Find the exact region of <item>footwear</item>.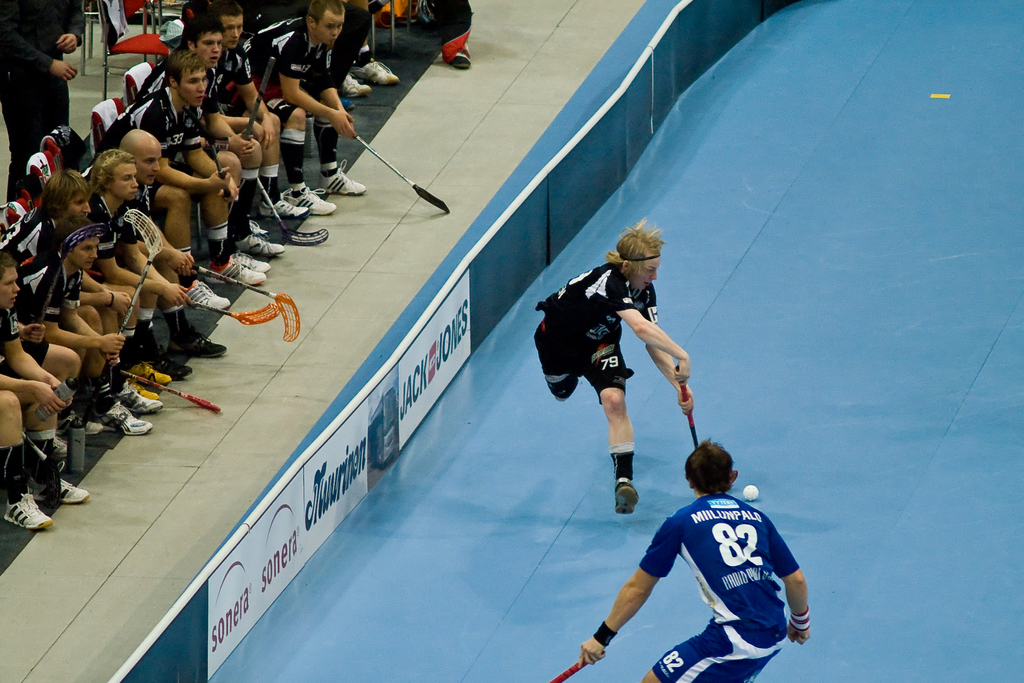
Exact region: [left=262, top=186, right=311, bottom=218].
